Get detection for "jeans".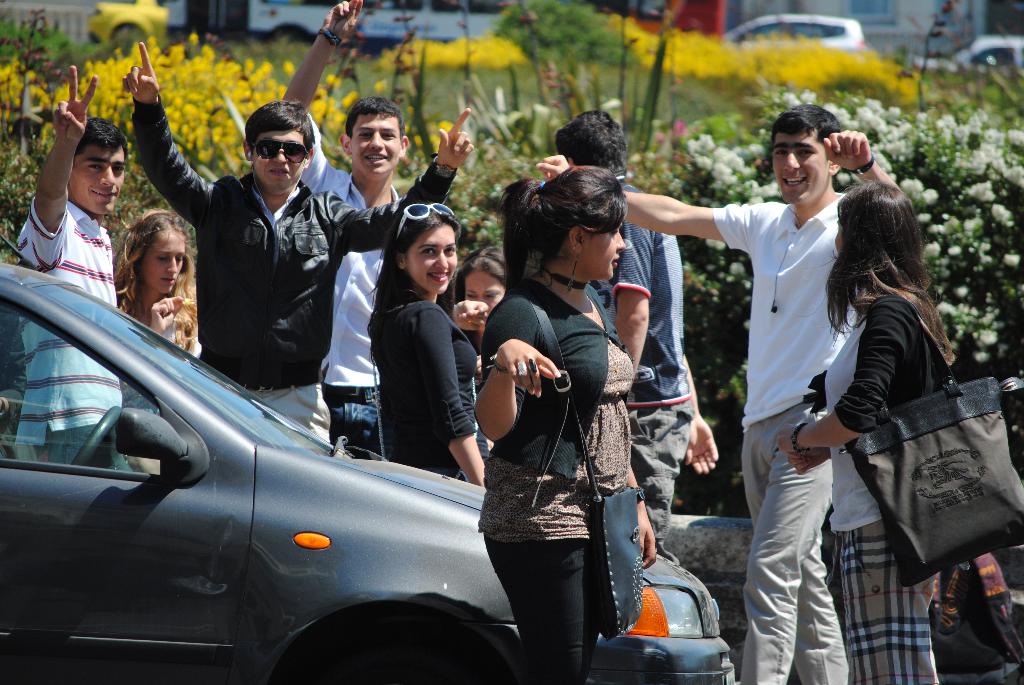
Detection: detection(325, 380, 384, 452).
